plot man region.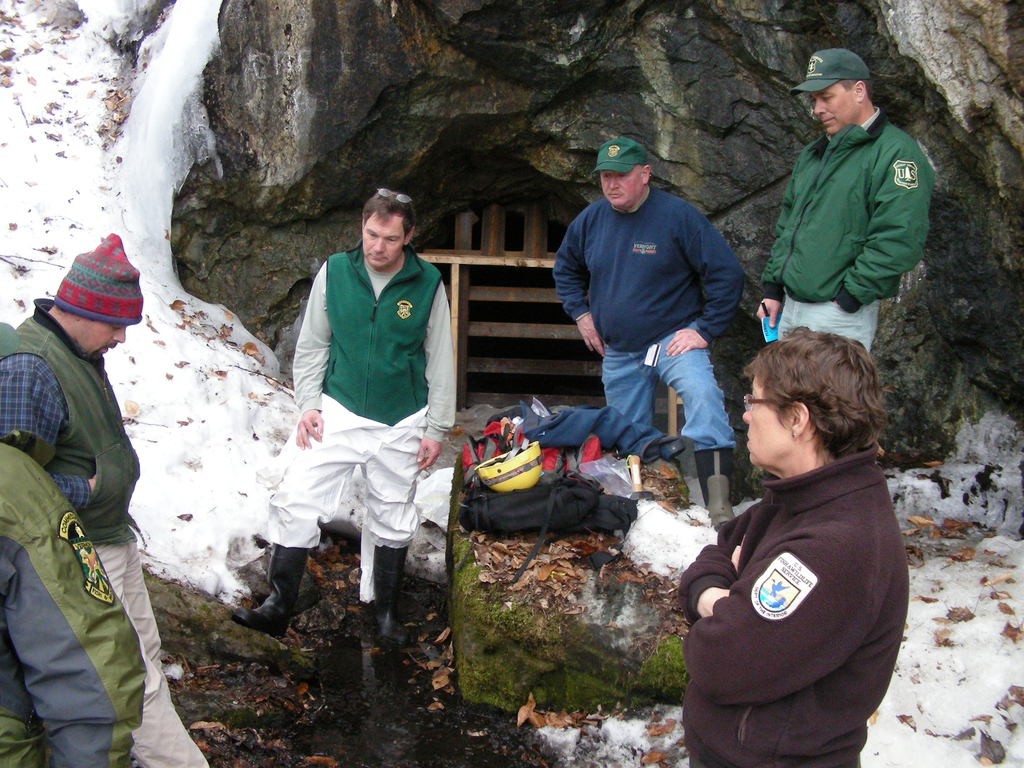
Plotted at [659, 303, 915, 767].
